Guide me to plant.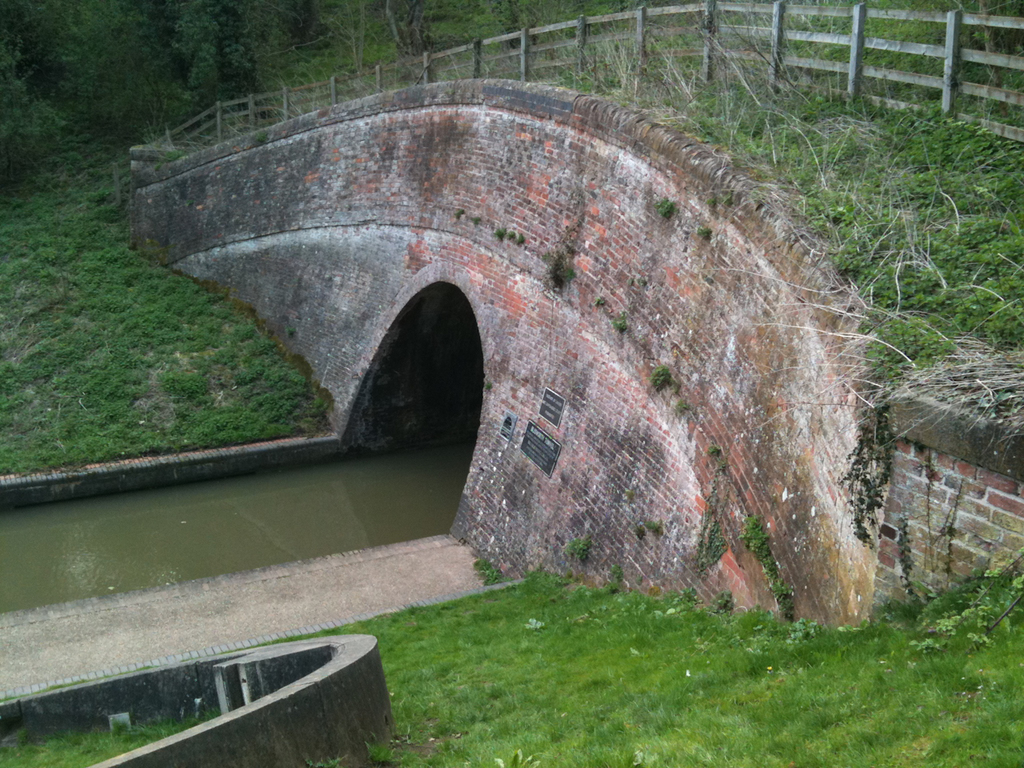
Guidance: (702, 193, 718, 208).
